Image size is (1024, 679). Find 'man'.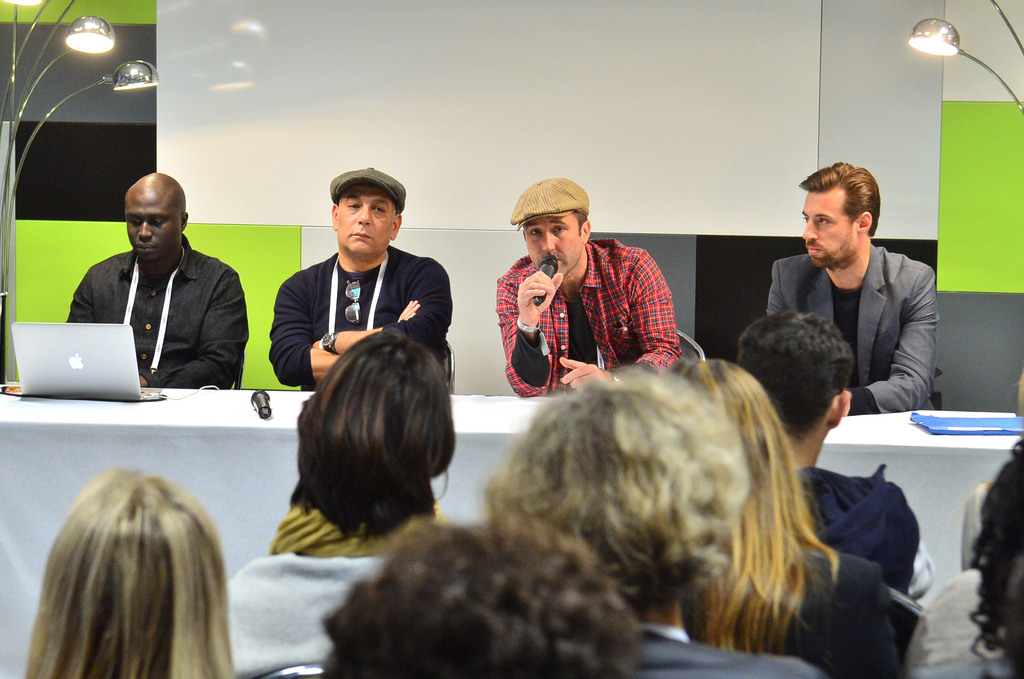
pyautogui.locateOnScreen(762, 168, 961, 441).
